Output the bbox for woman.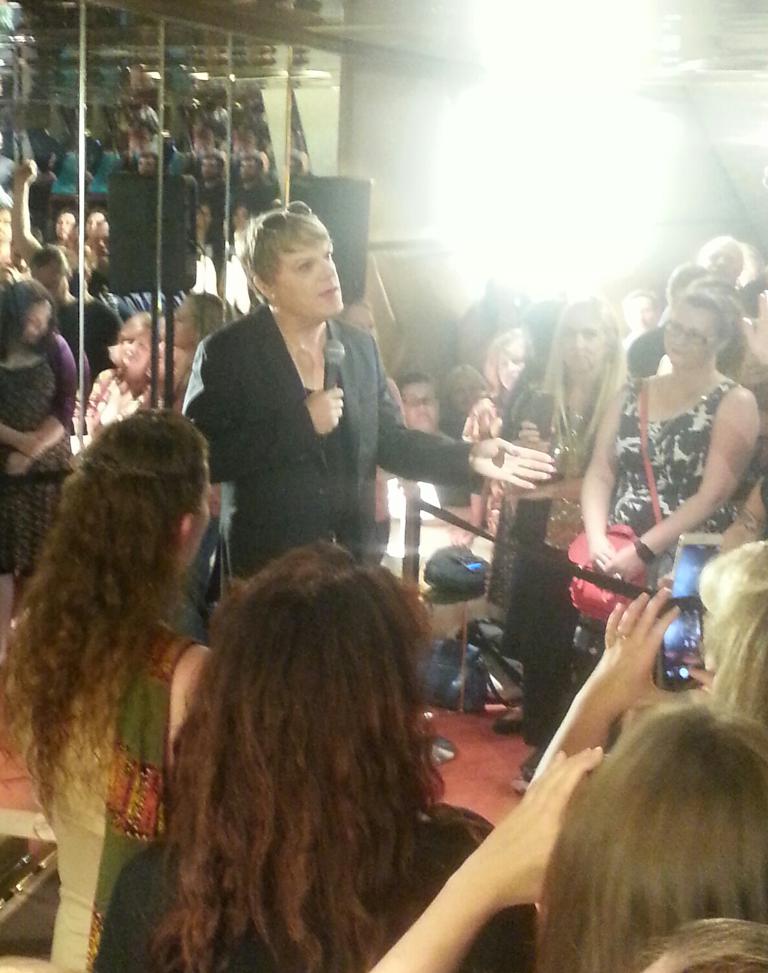
detection(83, 309, 162, 438).
